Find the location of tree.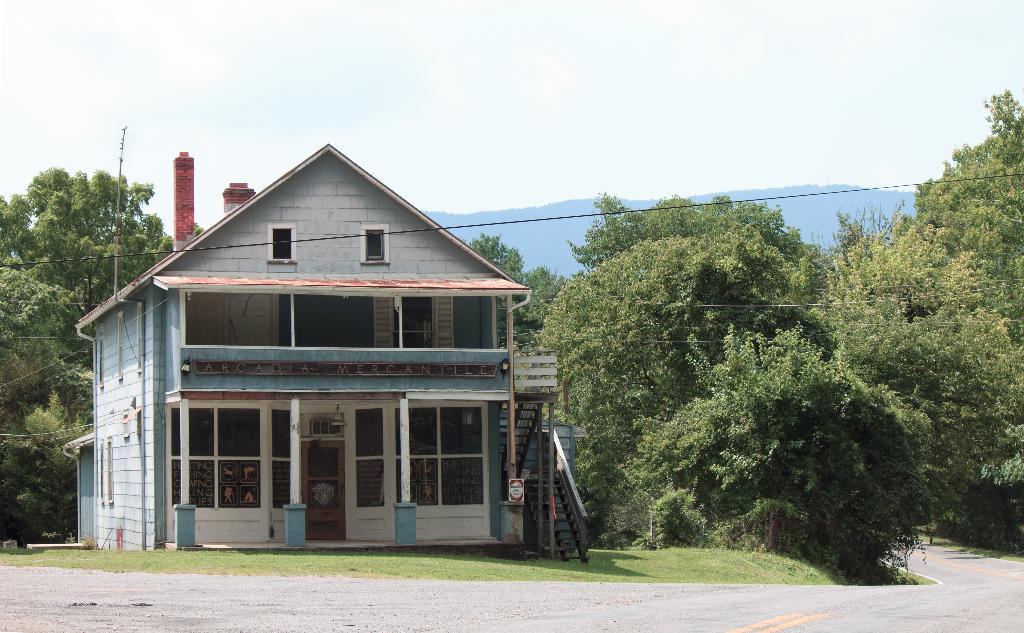
Location: <bbox>580, 188, 845, 320</bbox>.
